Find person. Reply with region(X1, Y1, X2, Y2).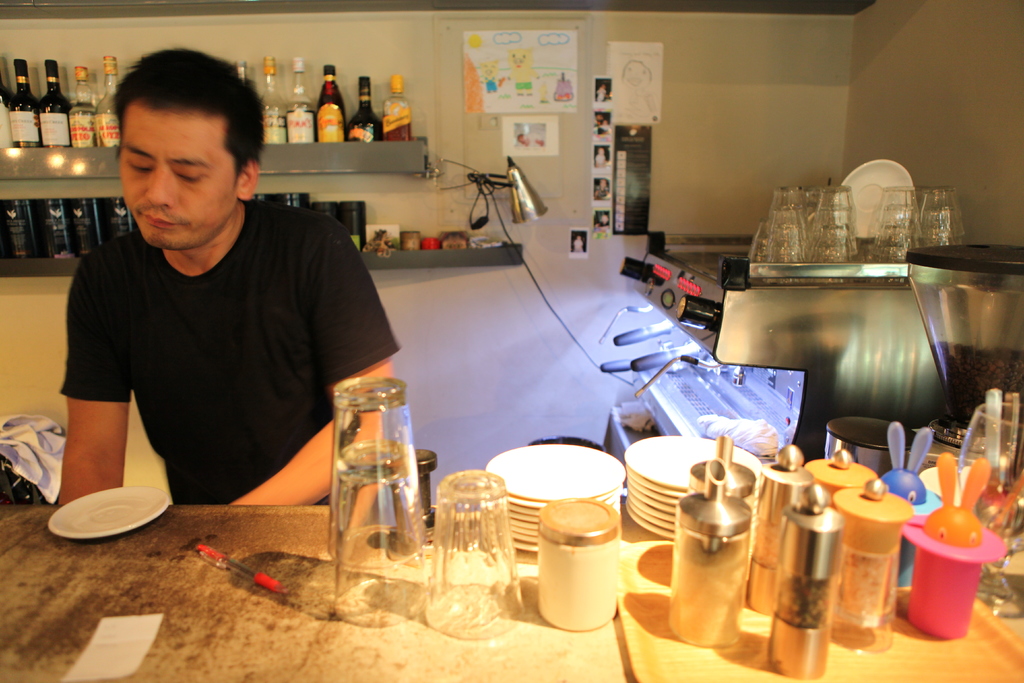
region(596, 211, 609, 228).
